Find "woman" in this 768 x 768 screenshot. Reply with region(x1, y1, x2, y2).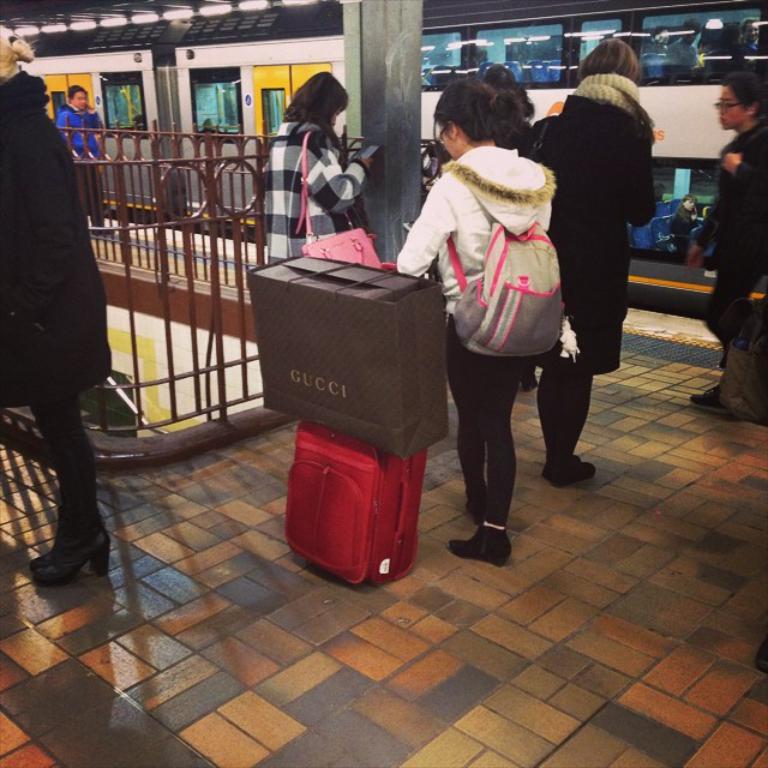
region(391, 84, 553, 570).
